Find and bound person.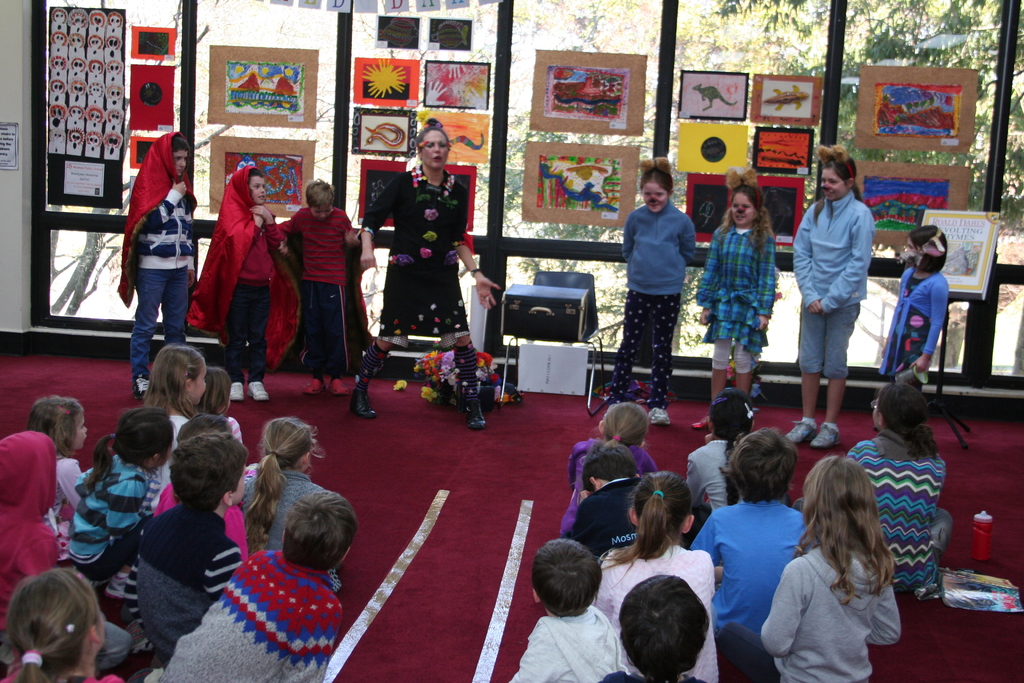
Bound: pyautogui.locateOnScreen(712, 450, 904, 682).
